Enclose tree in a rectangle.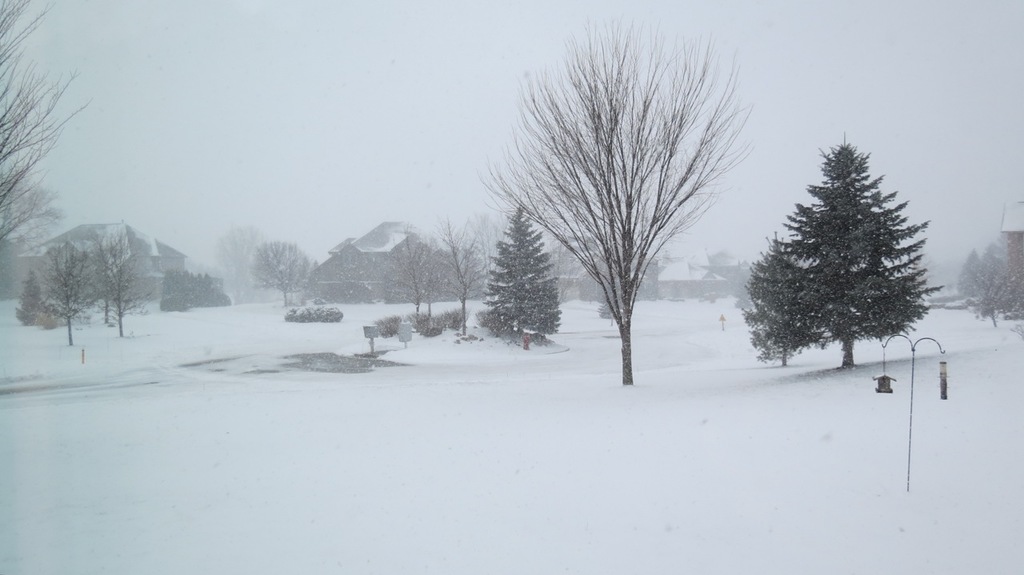
rect(742, 230, 819, 364).
